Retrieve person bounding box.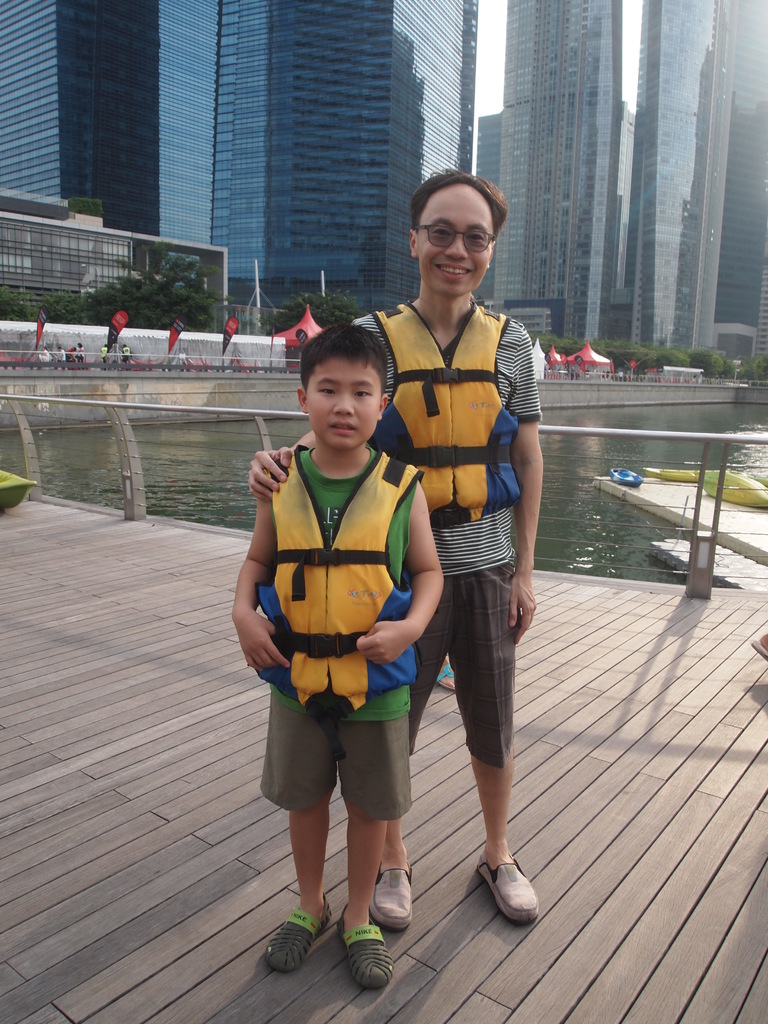
Bounding box: (74,344,84,371).
